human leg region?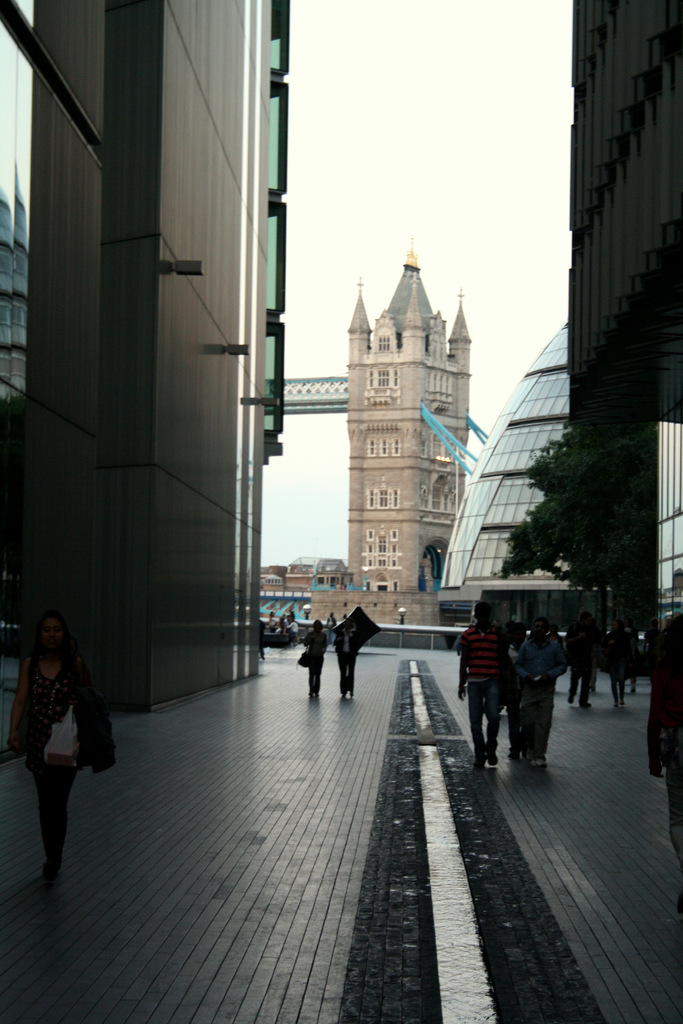
[25, 755, 70, 892]
